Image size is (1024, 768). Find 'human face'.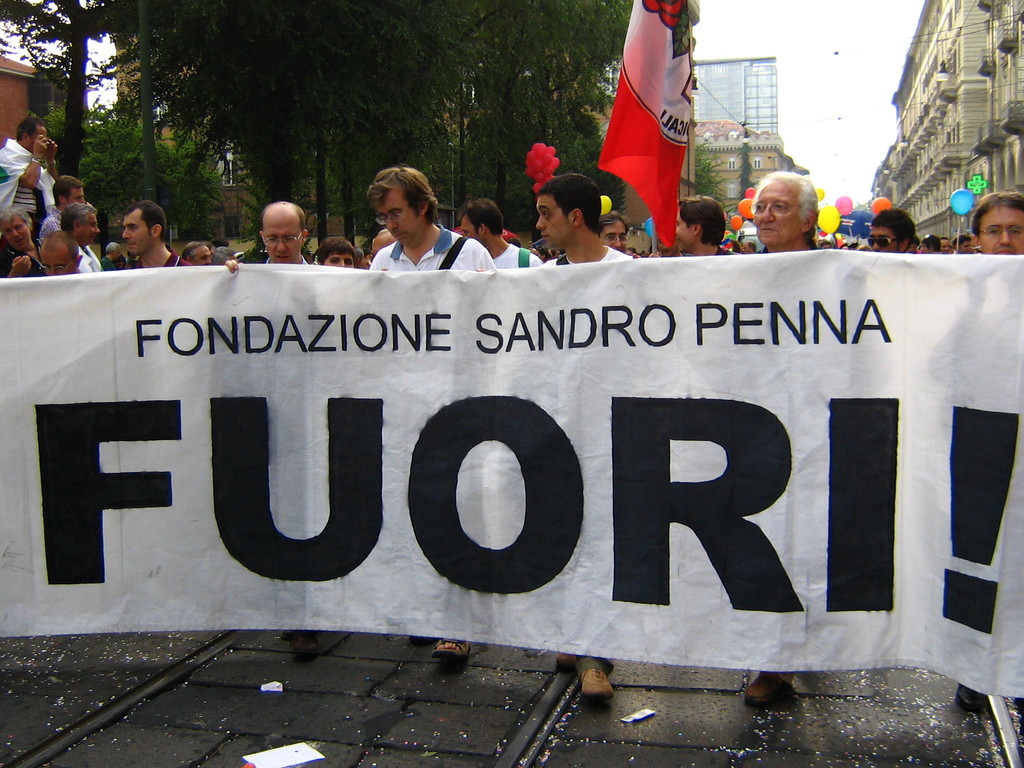
(68,189,84,204).
